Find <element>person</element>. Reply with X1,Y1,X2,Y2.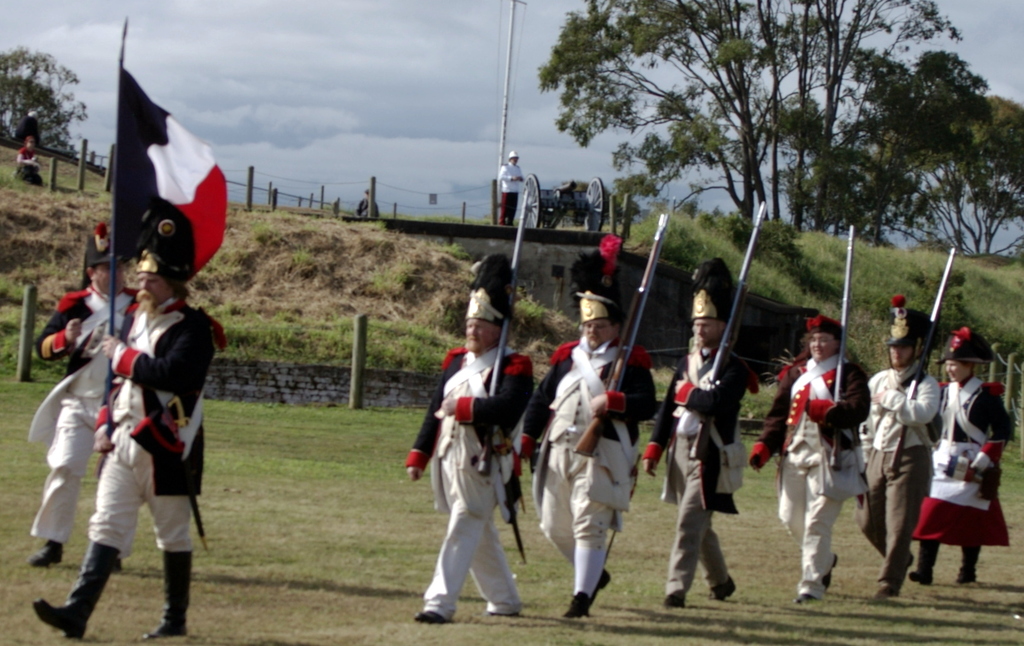
35,212,214,645.
